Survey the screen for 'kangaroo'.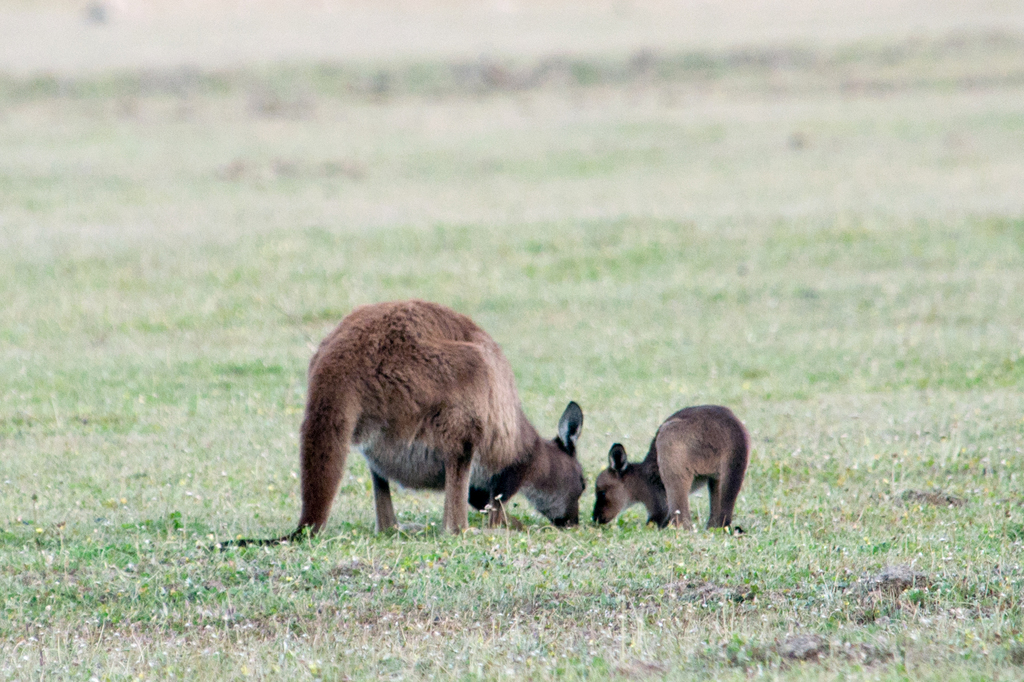
Survey found: (212,295,591,544).
